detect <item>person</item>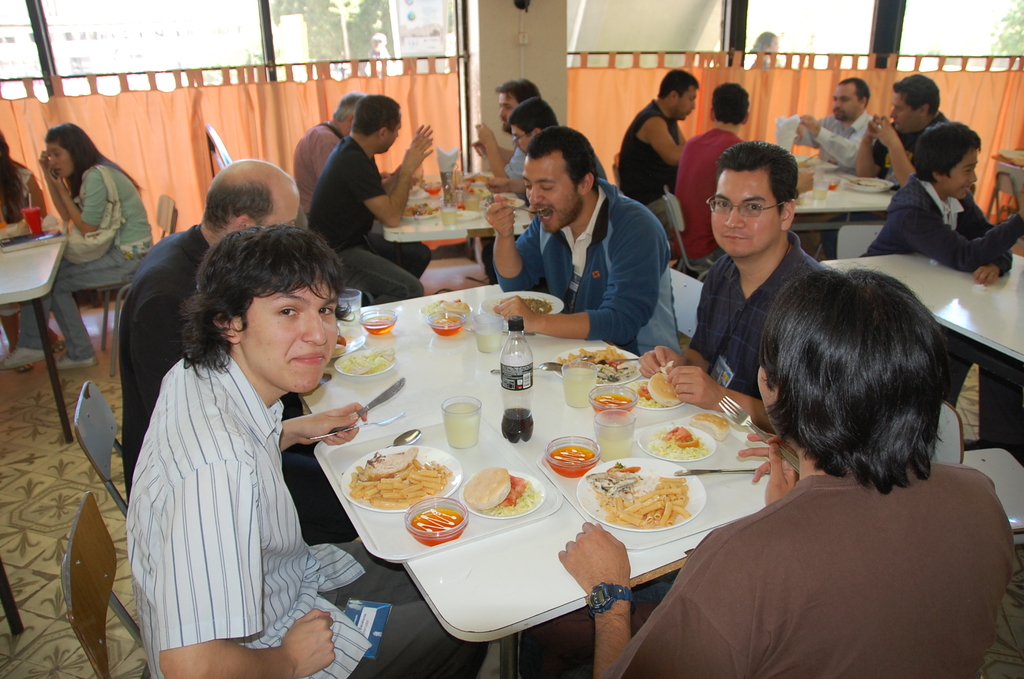
[x1=308, y1=94, x2=443, y2=306]
